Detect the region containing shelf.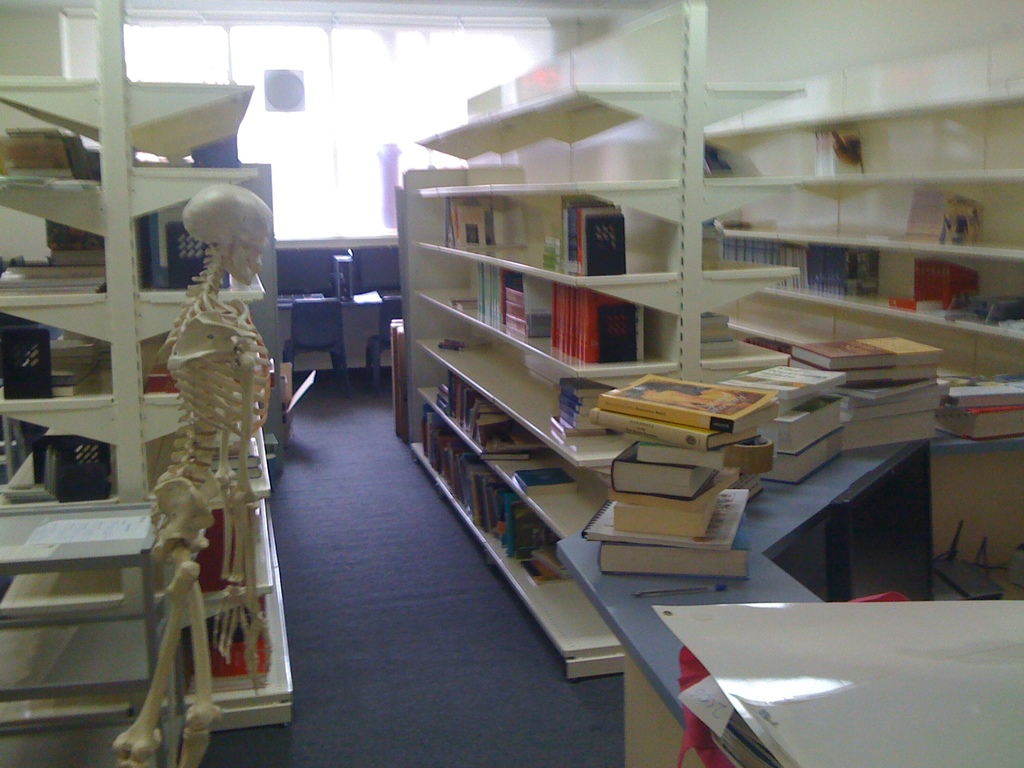
rect(0, 357, 123, 468).
